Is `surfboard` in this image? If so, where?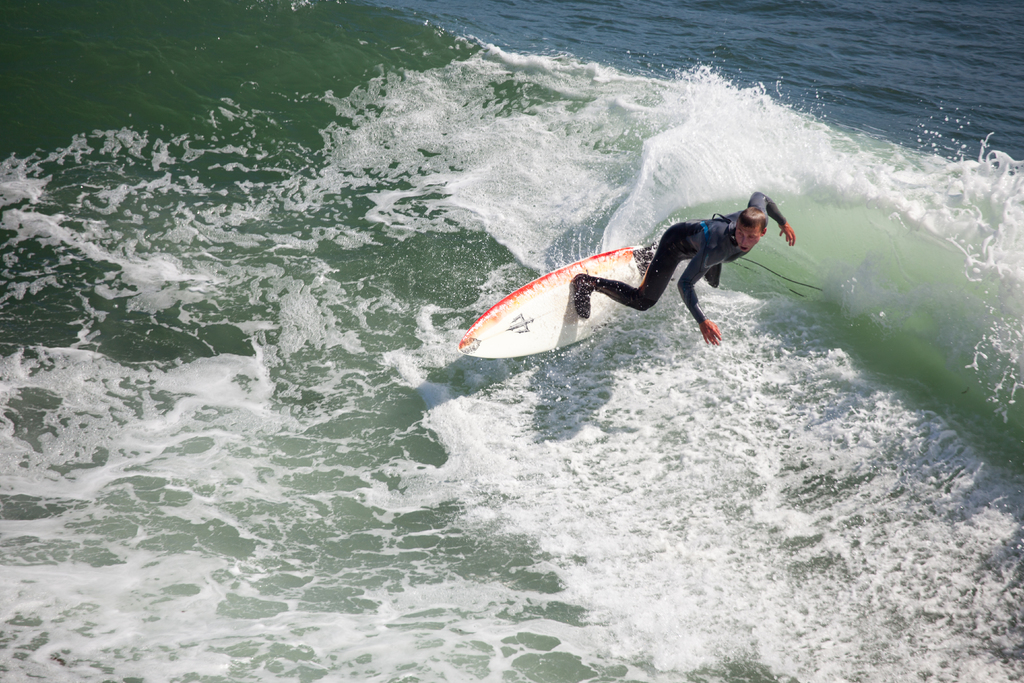
Yes, at bbox=[455, 243, 666, 362].
